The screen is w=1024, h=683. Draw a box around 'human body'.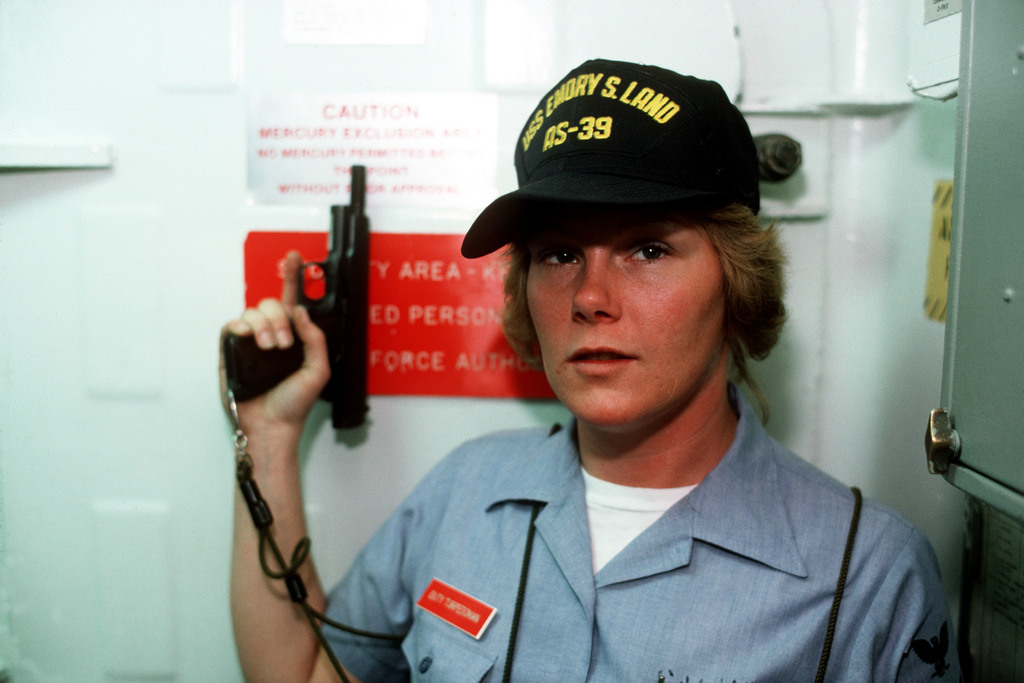
(252, 116, 950, 667).
